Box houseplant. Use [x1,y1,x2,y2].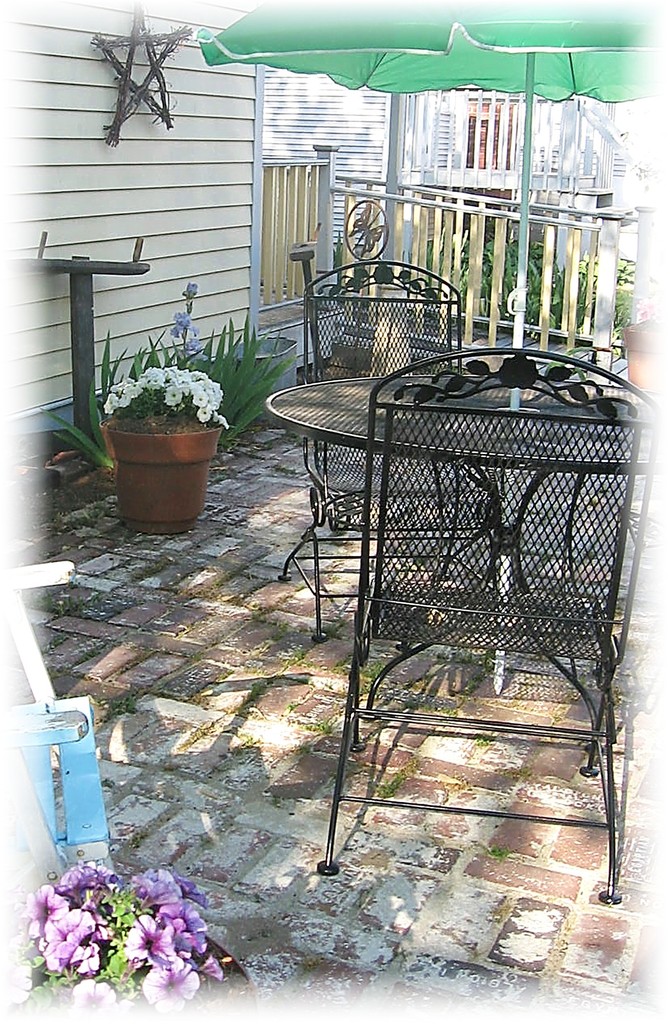
[95,361,235,536].
